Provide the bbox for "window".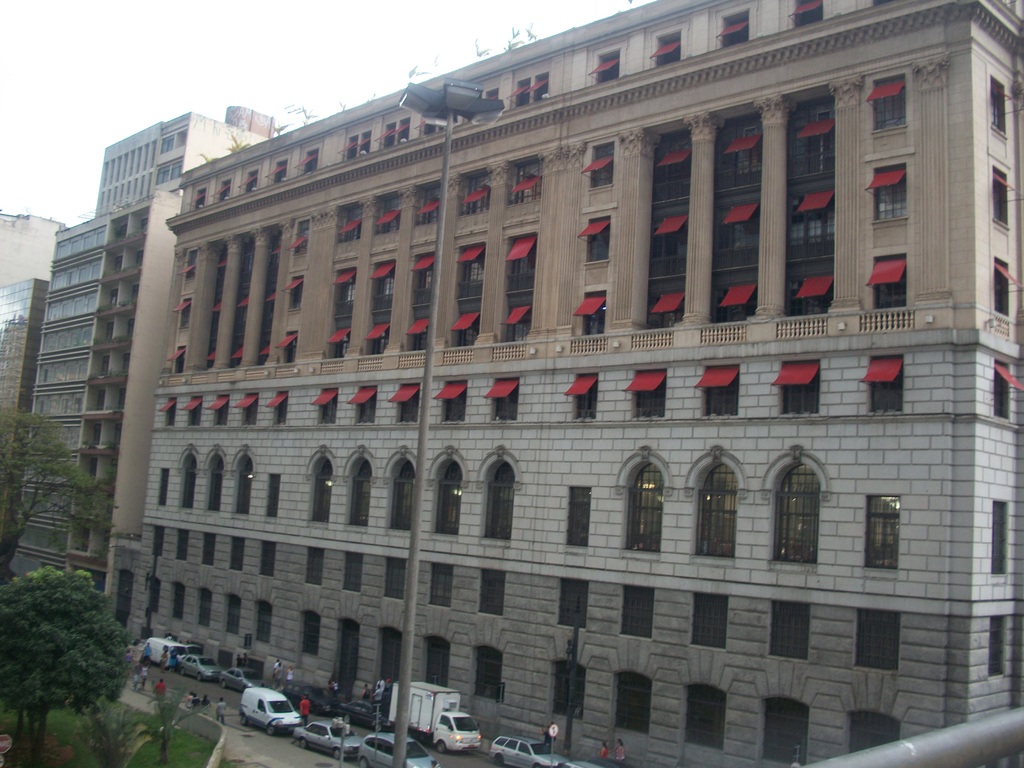
Rect(170, 584, 188, 623).
